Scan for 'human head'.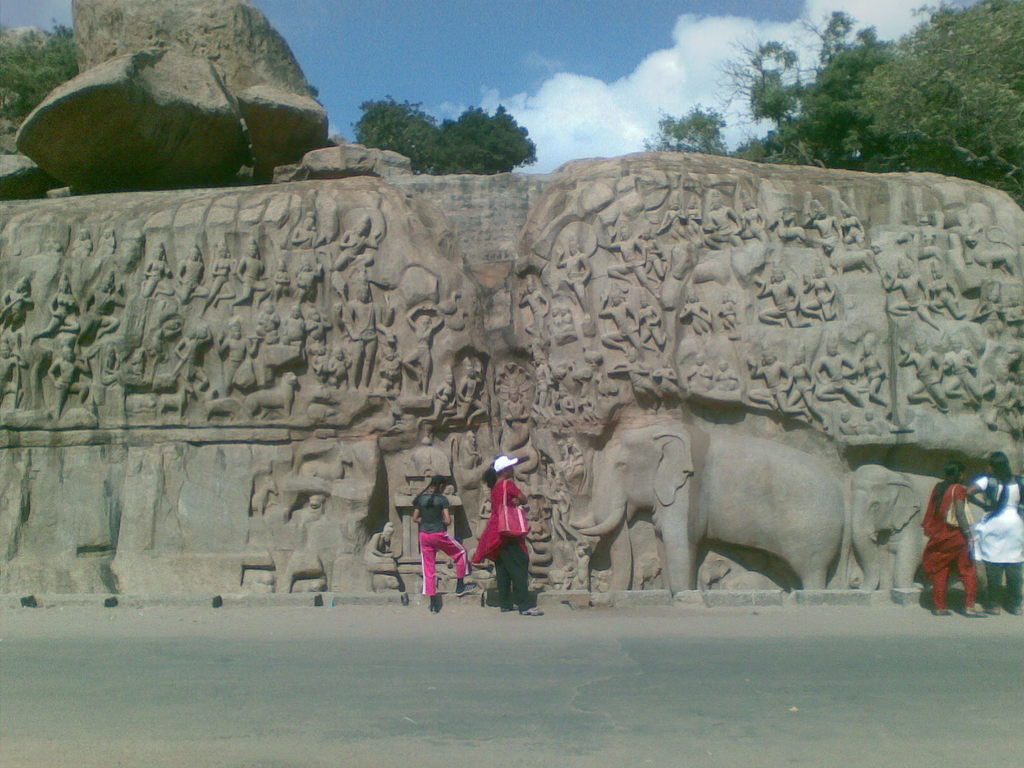
Scan result: left=0, top=343, right=13, bottom=360.
